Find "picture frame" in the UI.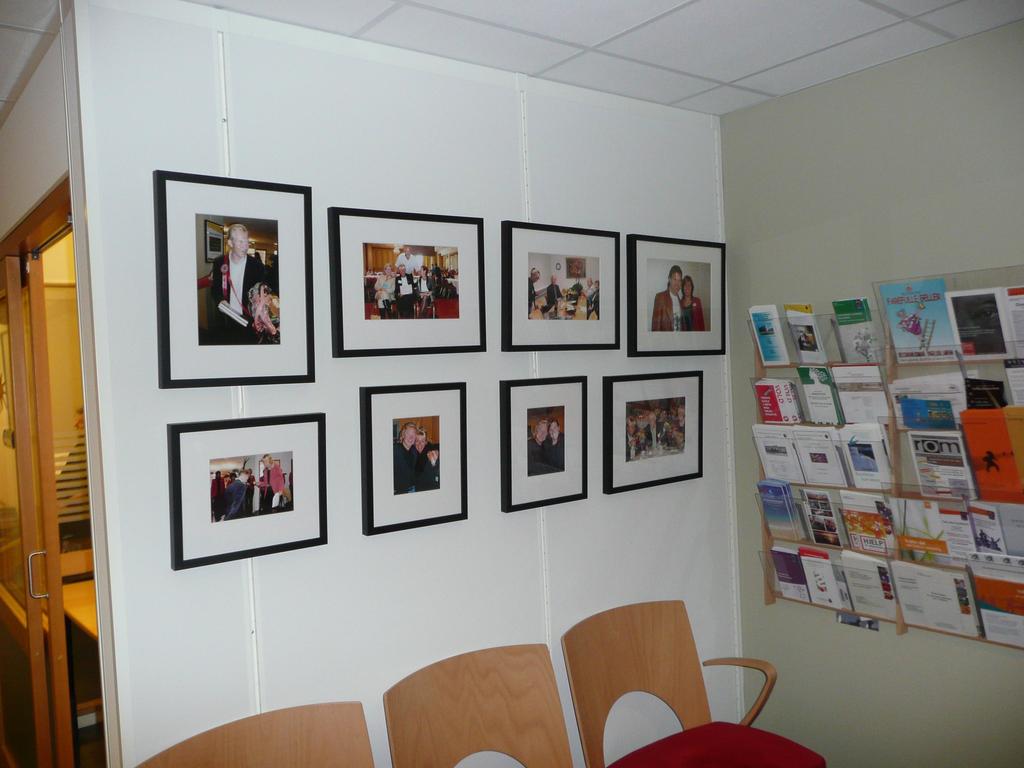
UI element at Rect(332, 205, 489, 362).
